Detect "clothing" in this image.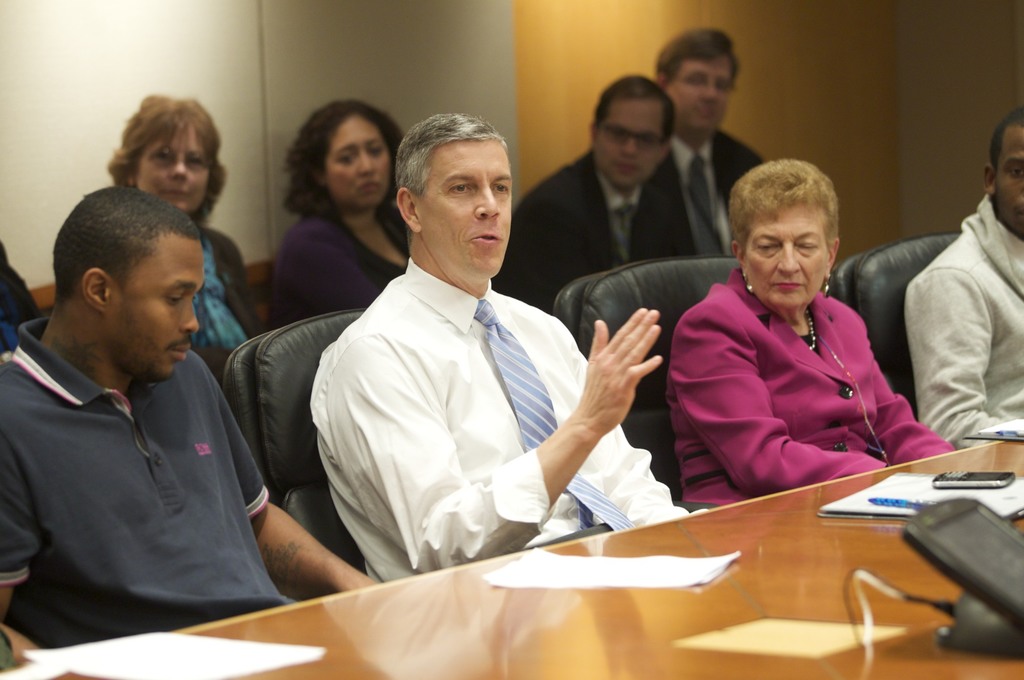
Detection: box=[504, 141, 696, 320].
